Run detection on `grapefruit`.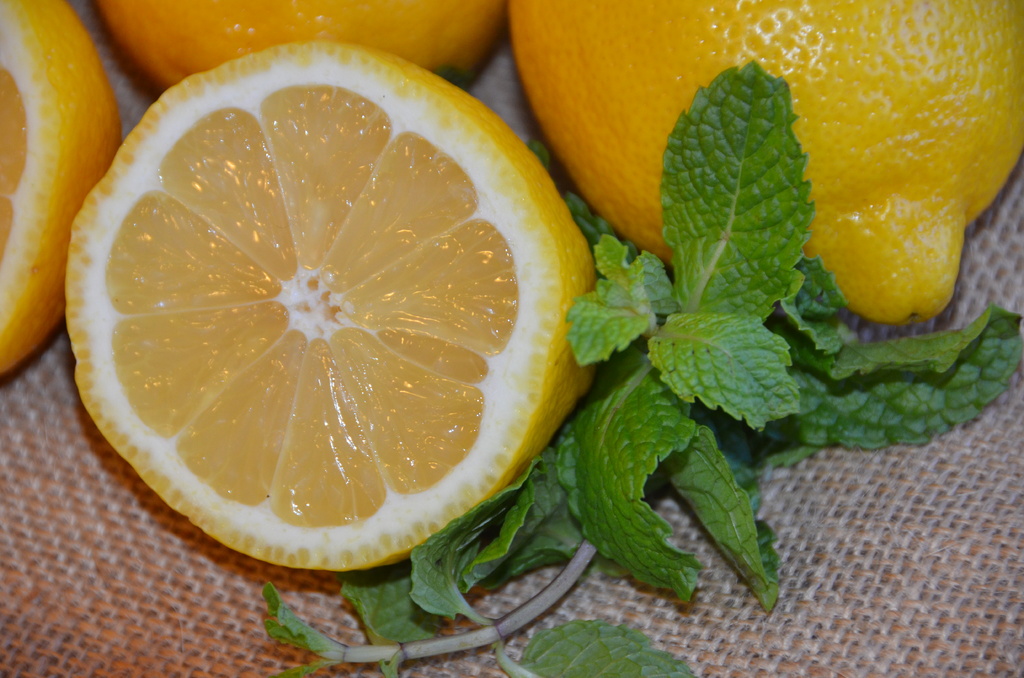
Result: 92/0/506/87.
